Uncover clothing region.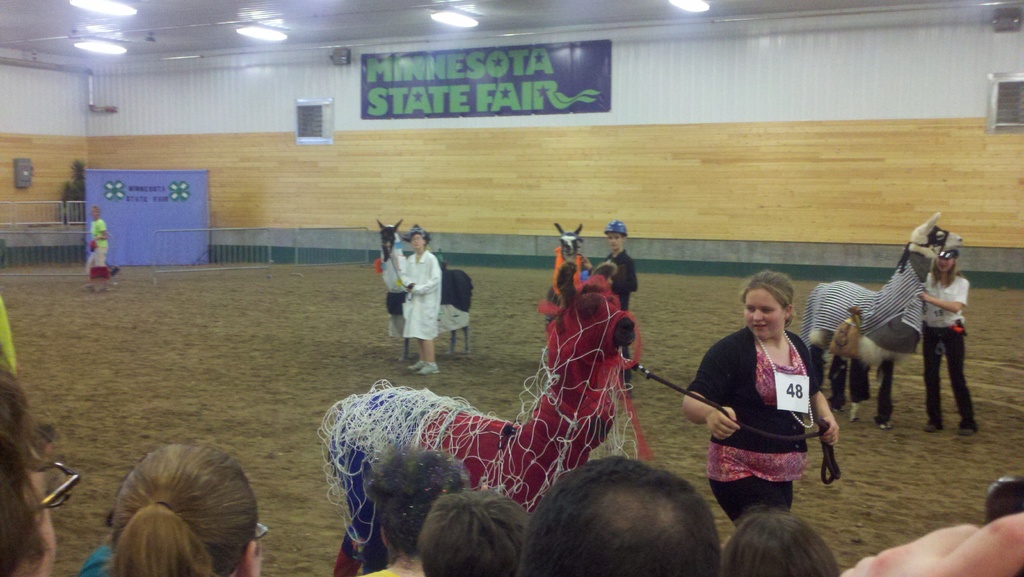
Uncovered: [x1=604, y1=253, x2=636, y2=345].
